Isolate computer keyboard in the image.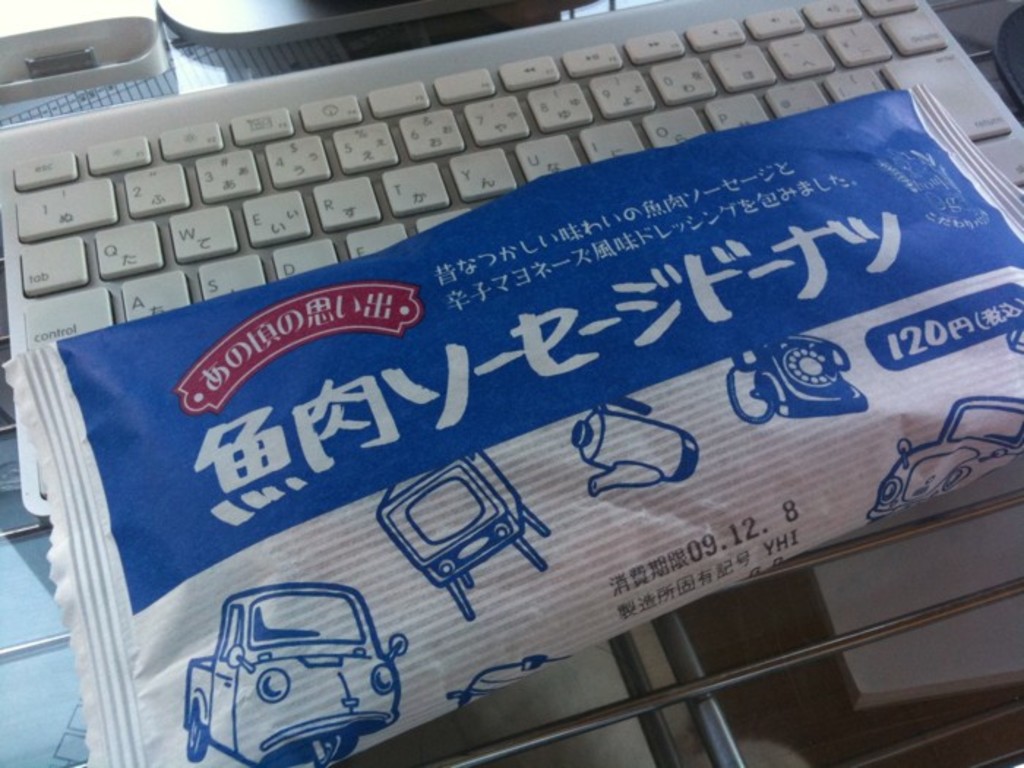
Isolated region: select_region(0, 0, 1023, 511).
